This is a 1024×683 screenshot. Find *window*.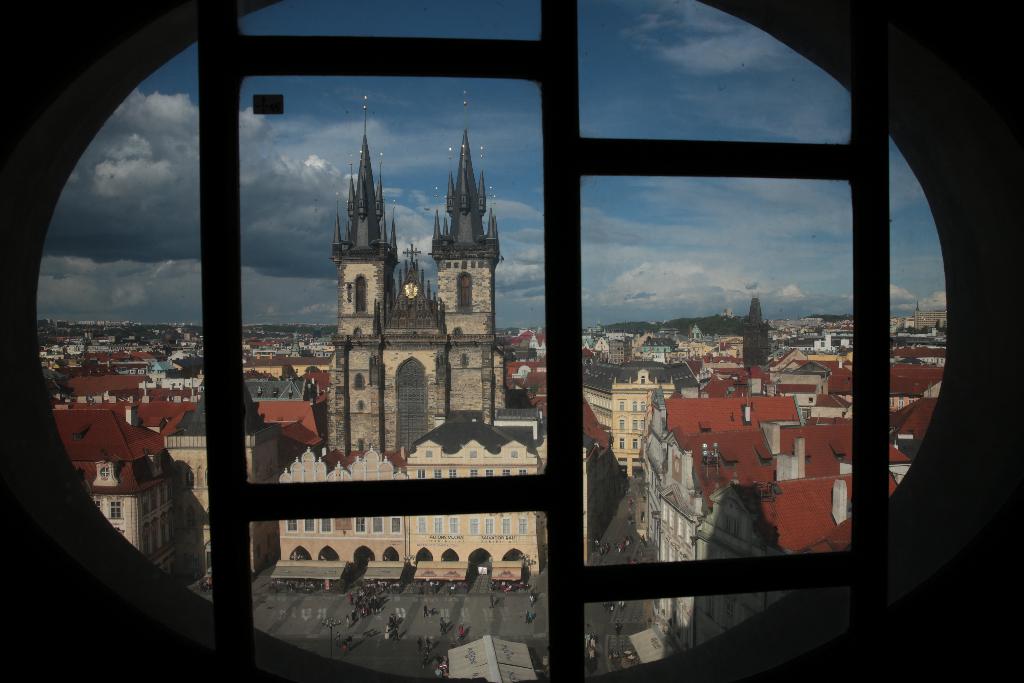
Bounding box: [x1=449, y1=466, x2=460, y2=479].
